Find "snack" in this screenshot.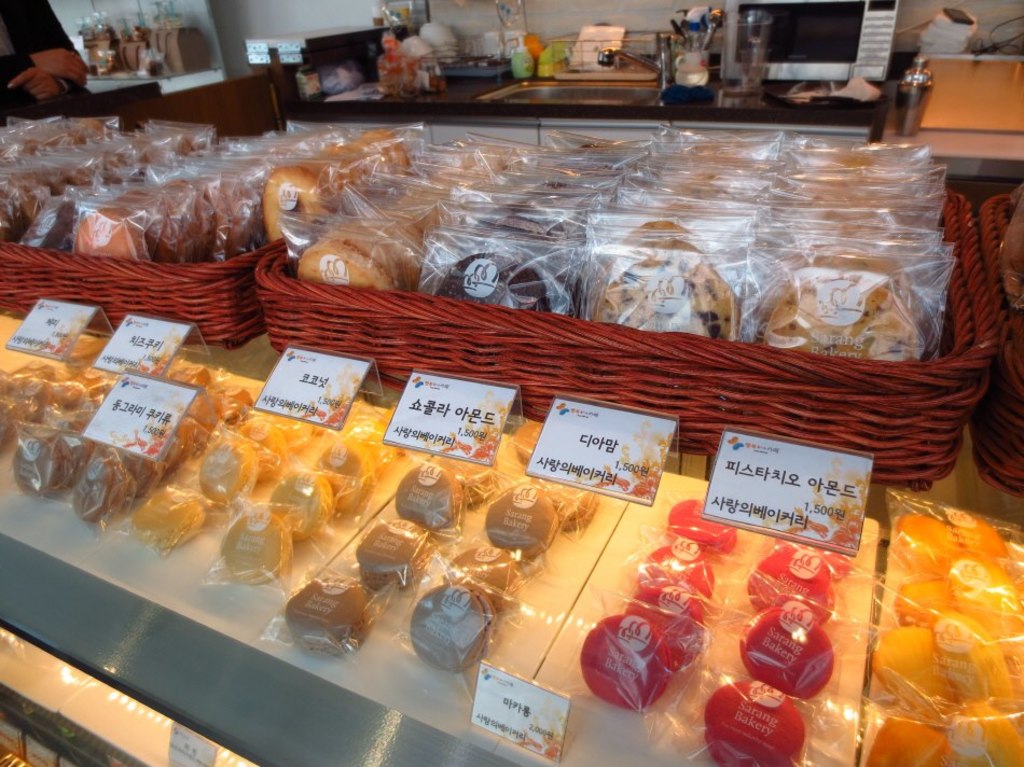
The bounding box for "snack" is Rect(243, 419, 283, 469).
